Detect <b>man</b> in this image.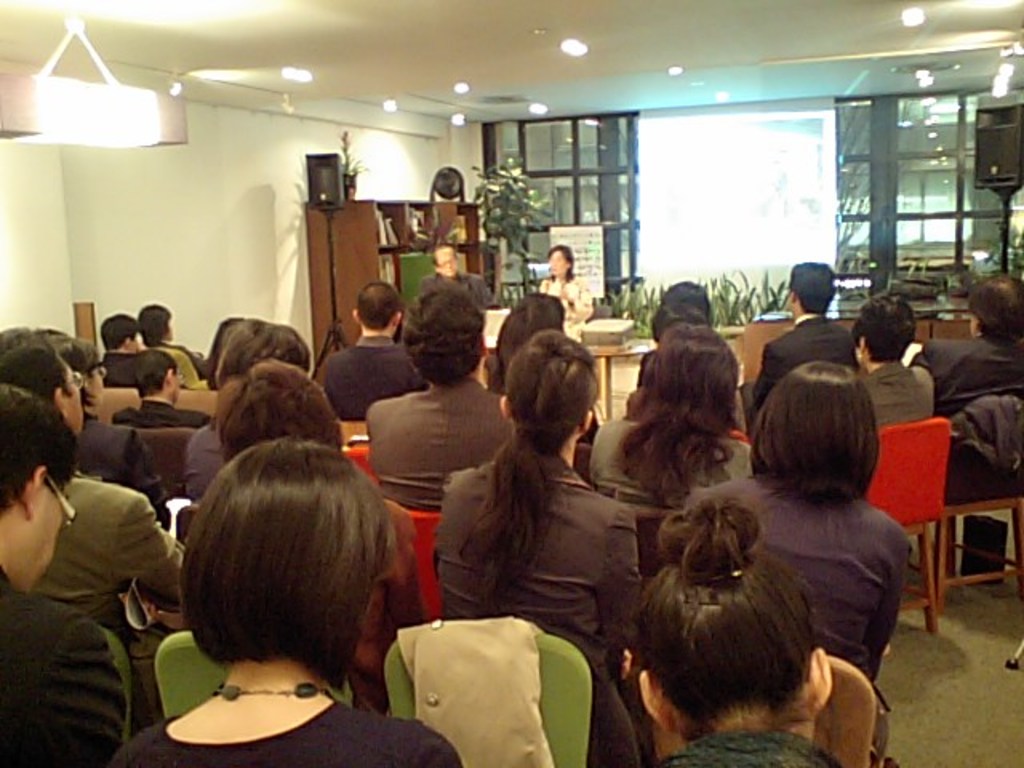
Detection: left=739, top=264, right=856, bottom=429.
